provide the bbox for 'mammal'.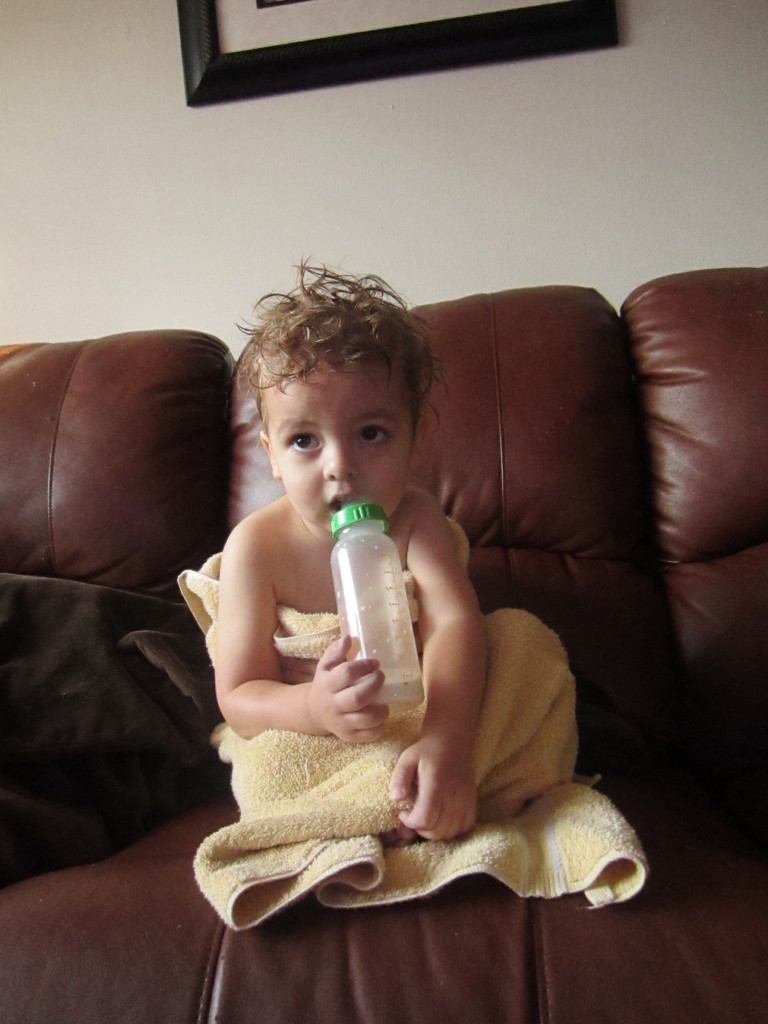
<region>176, 374, 506, 901</region>.
